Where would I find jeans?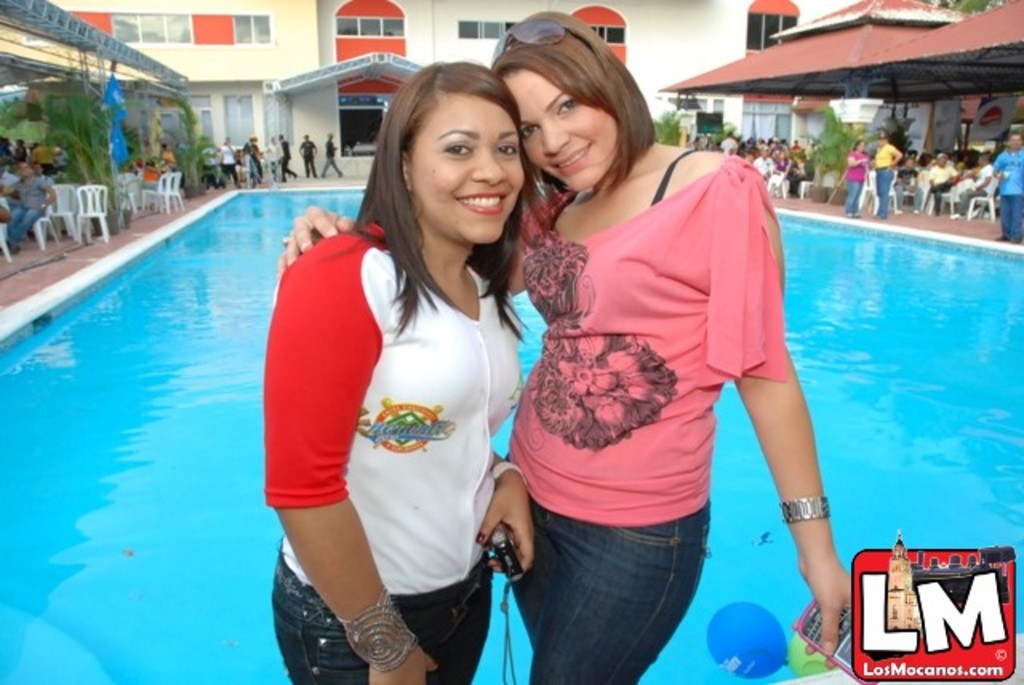
At 518/501/699/675.
